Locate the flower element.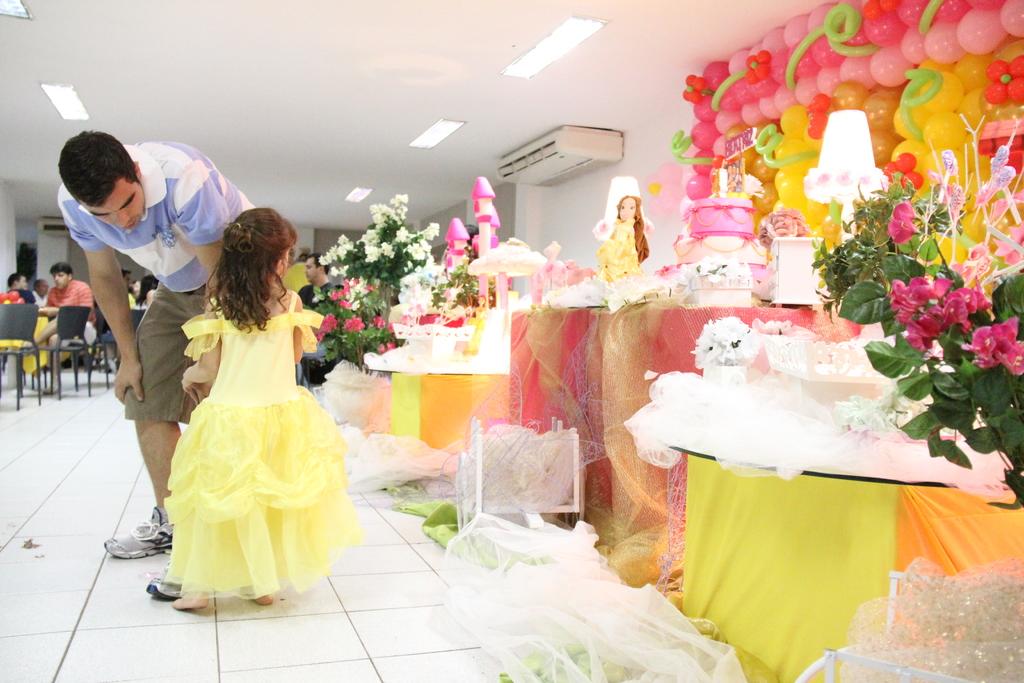
Element bbox: [970, 322, 1001, 359].
